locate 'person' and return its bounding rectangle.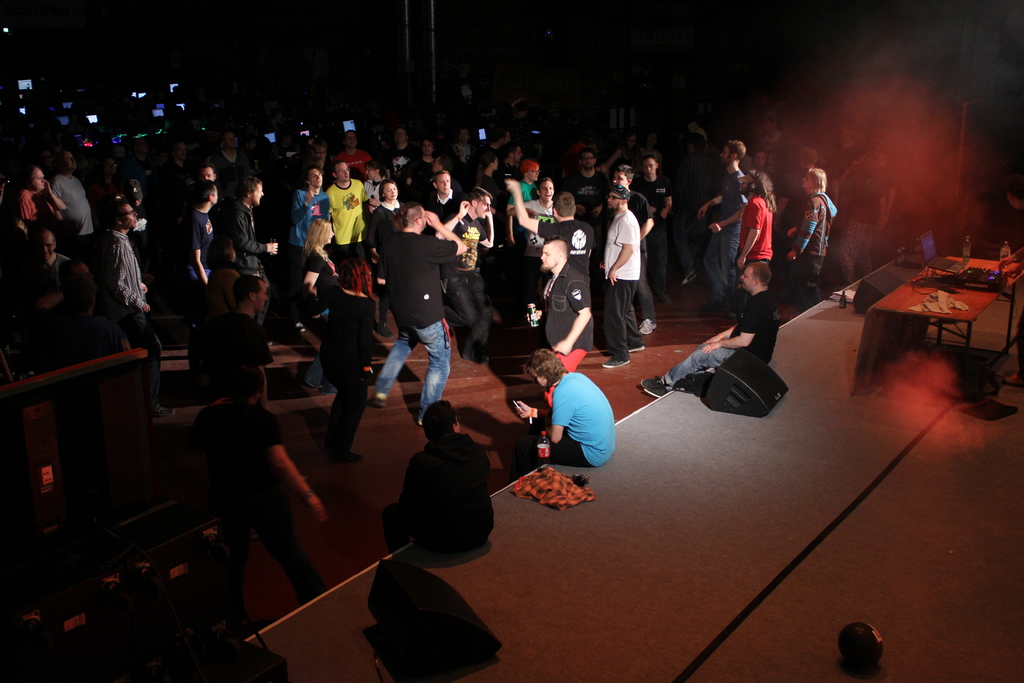
Rect(639, 262, 778, 399).
